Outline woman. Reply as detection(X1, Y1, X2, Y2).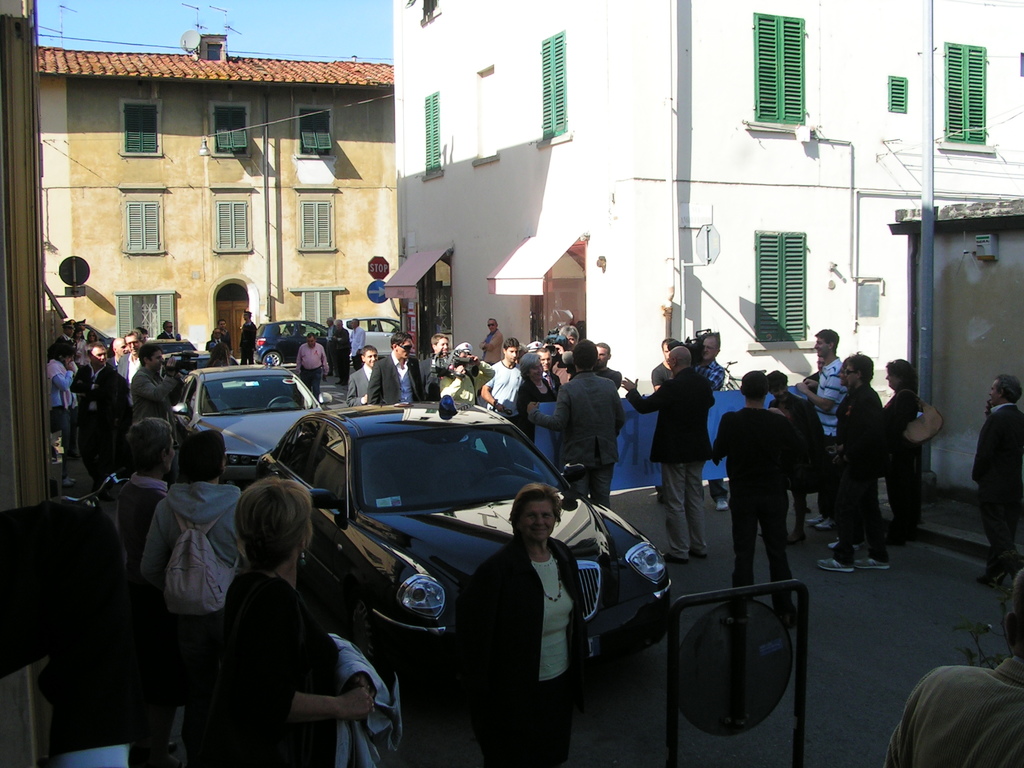
detection(47, 351, 76, 460).
